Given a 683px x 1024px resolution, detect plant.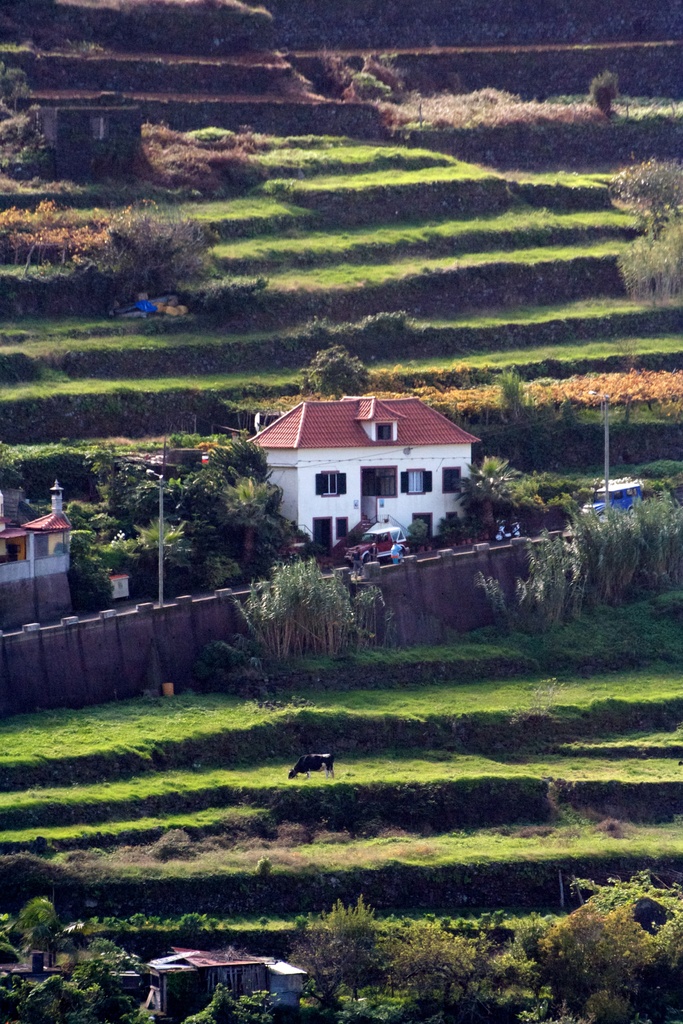
box=[571, 456, 680, 484].
